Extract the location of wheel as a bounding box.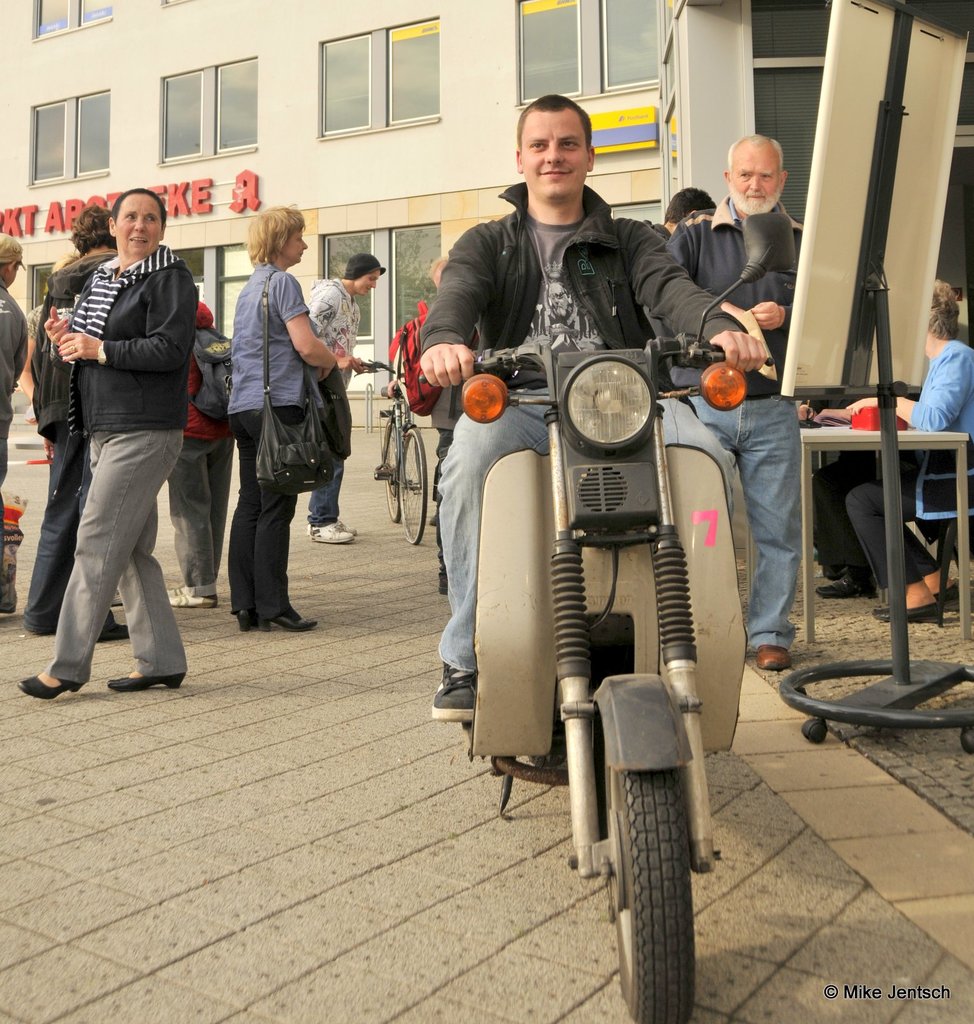
pyautogui.locateOnScreen(600, 772, 699, 1014).
